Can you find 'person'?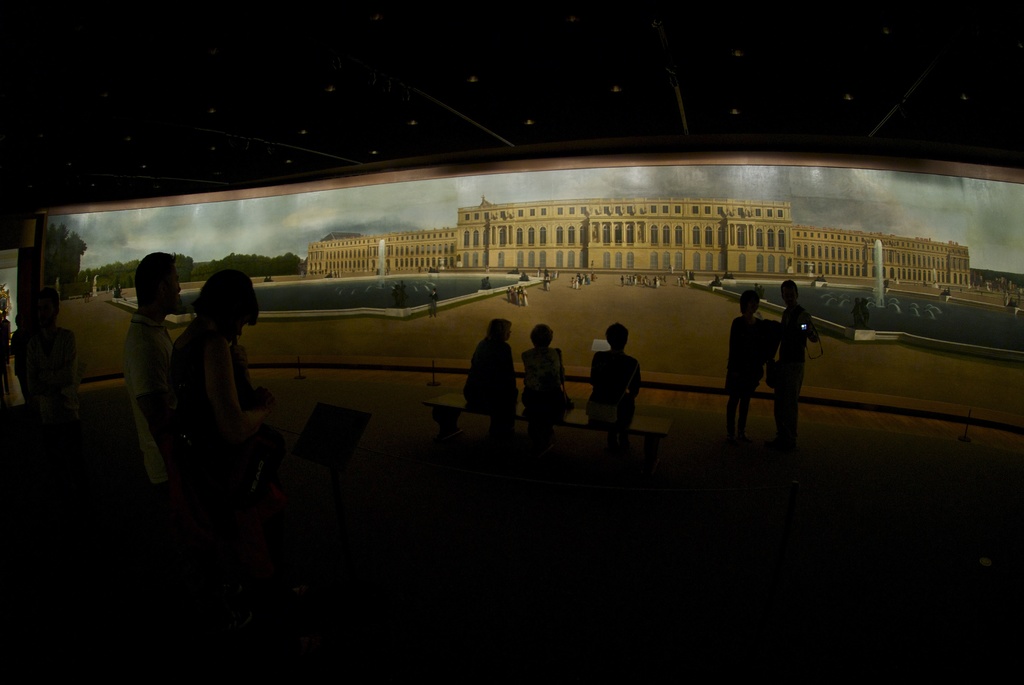
Yes, bounding box: (left=765, top=281, right=817, bottom=432).
